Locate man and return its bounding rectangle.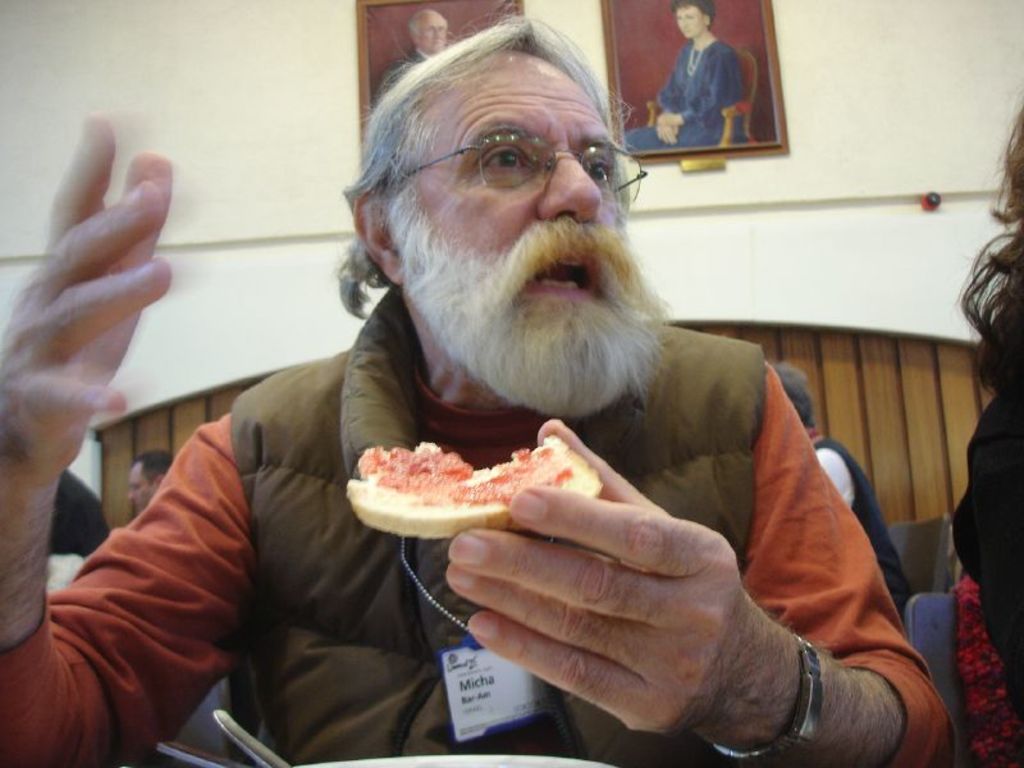
{"left": 0, "top": 0, "right": 947, "bottom": 767}.
